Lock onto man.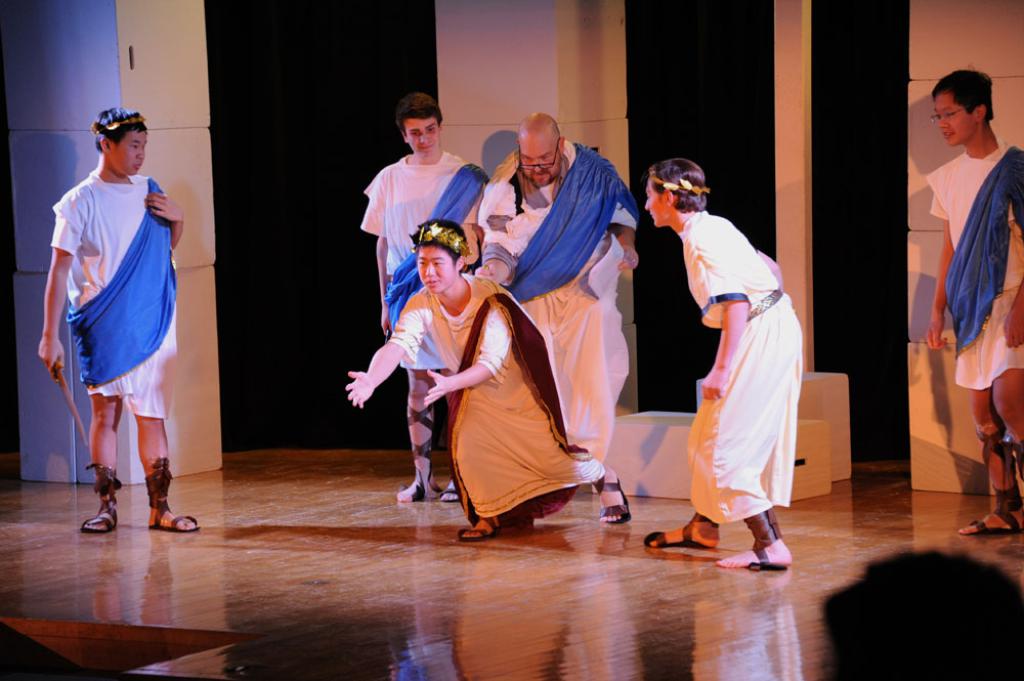
Locked: select_region(355, 90, 498, 502).
